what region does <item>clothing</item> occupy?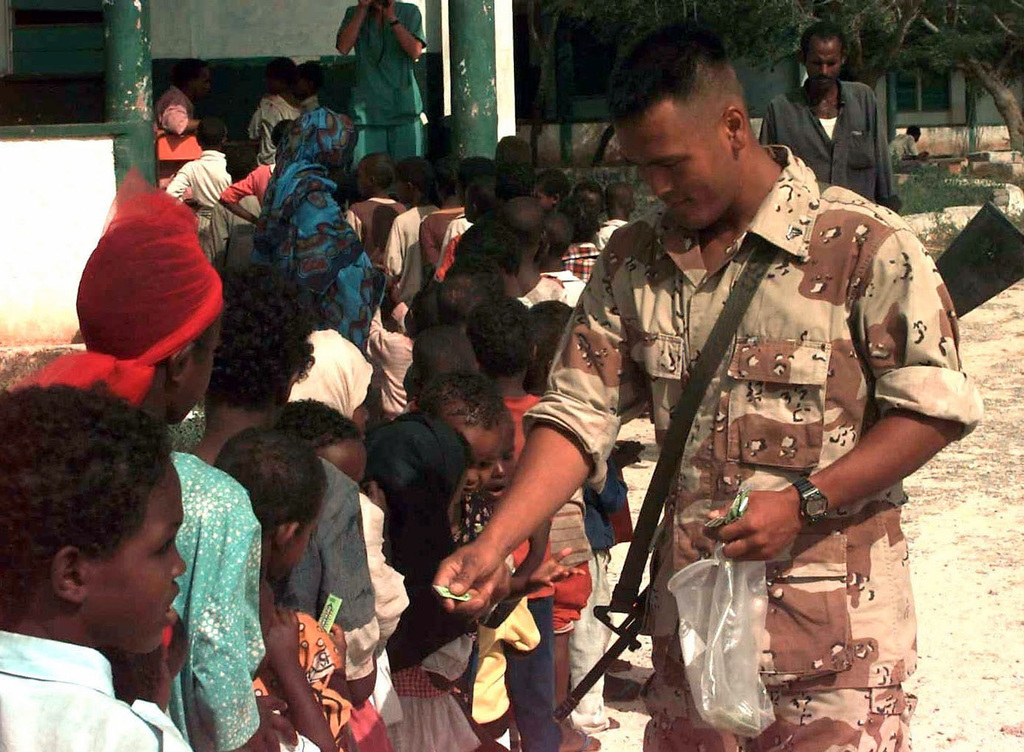
(336, 495, 410, 748).
